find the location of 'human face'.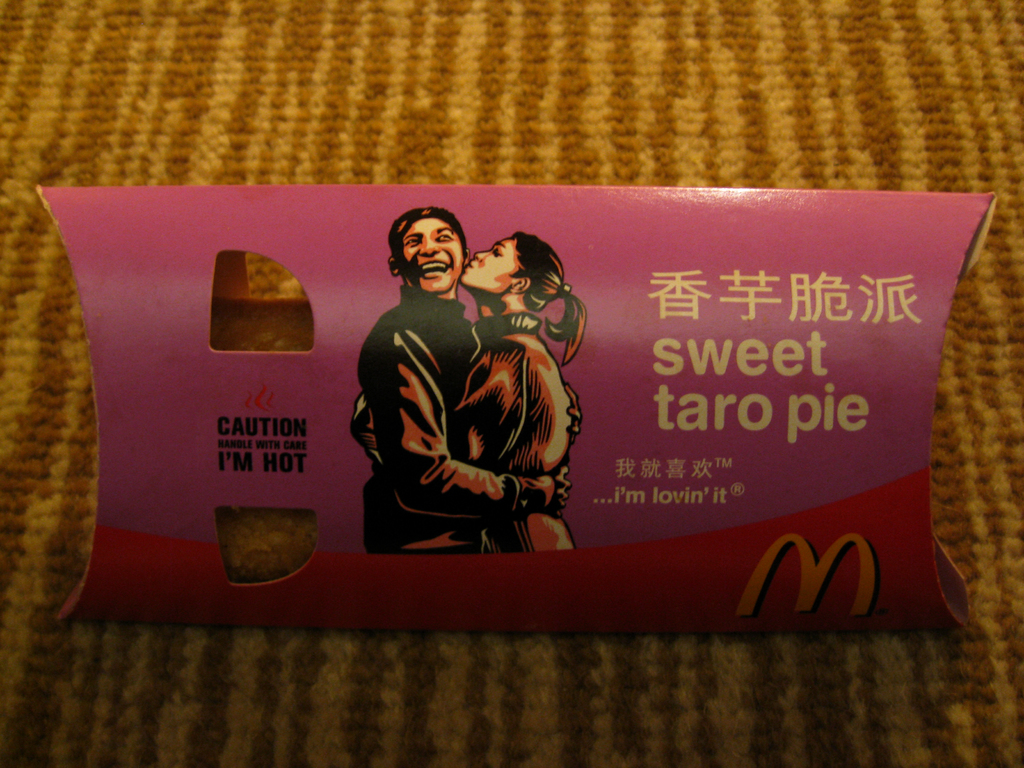
Location: crop(397, 216, 464, 289).
